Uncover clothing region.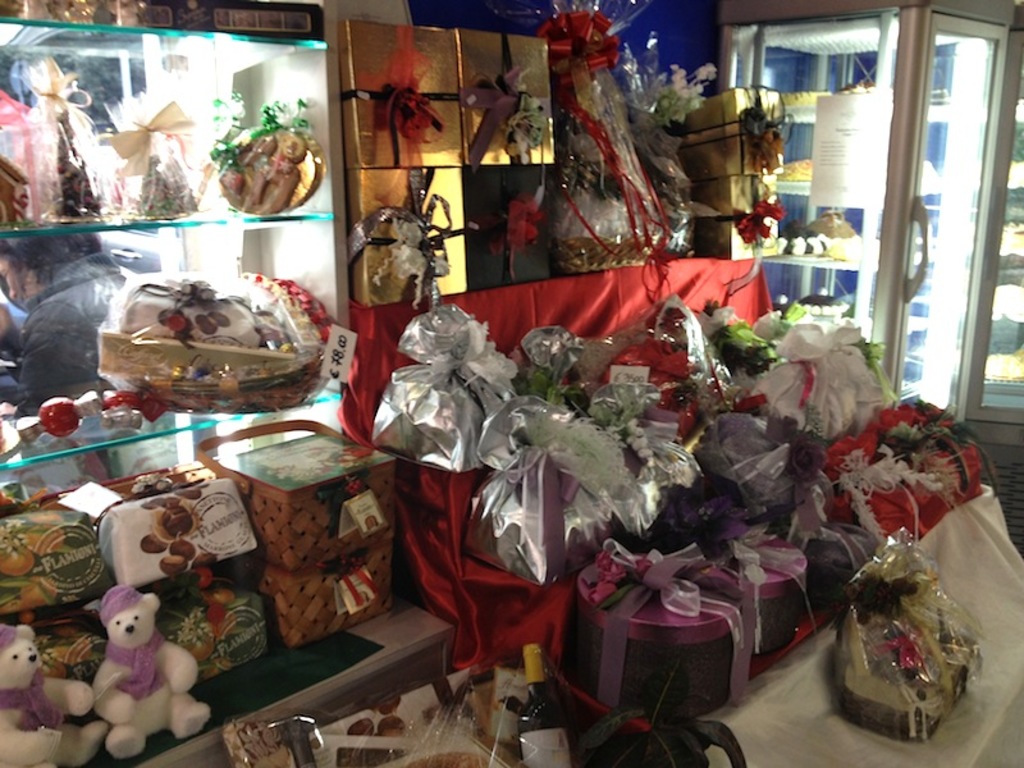
Uncovered: box=[0, 253, 113, 413].
